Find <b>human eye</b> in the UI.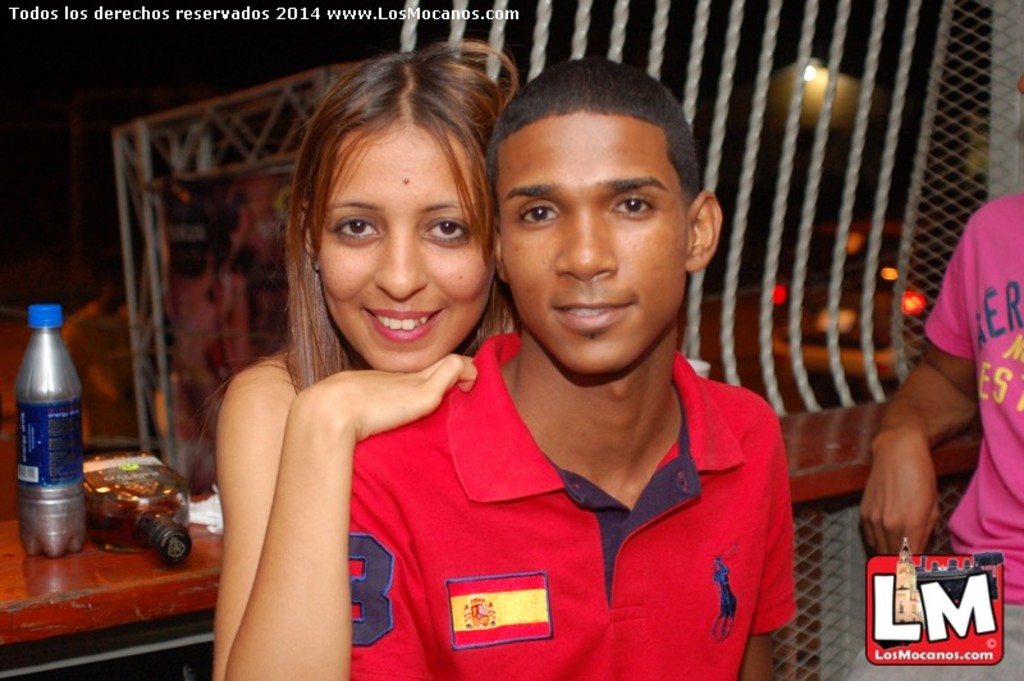
UI element at (330,215,383,243).
